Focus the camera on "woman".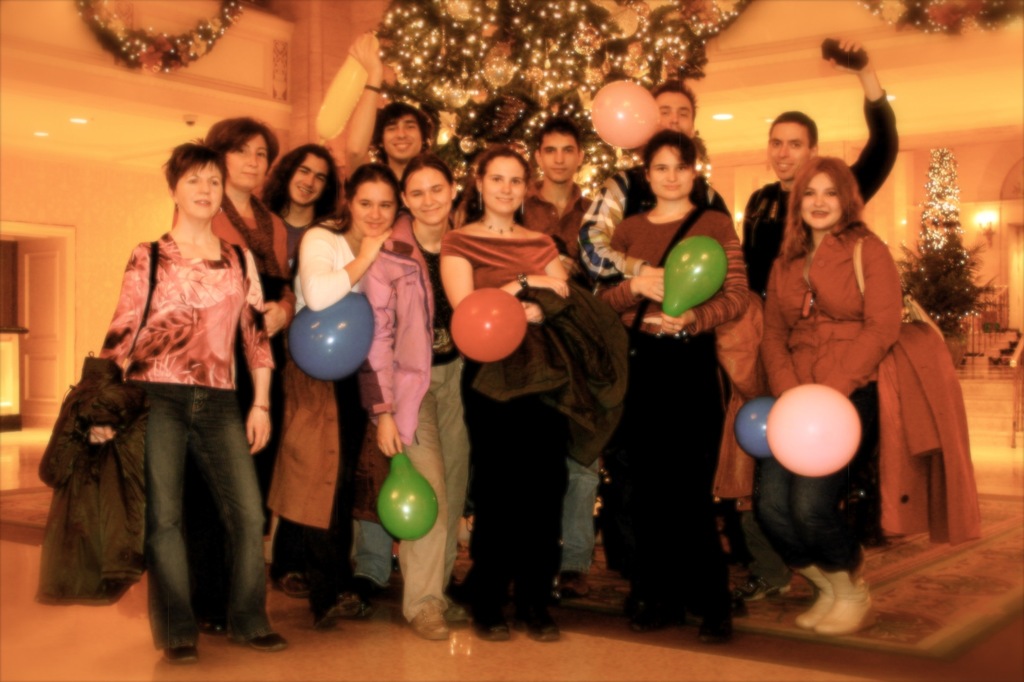
Focus region: crop(607, 146, 751, 647).
